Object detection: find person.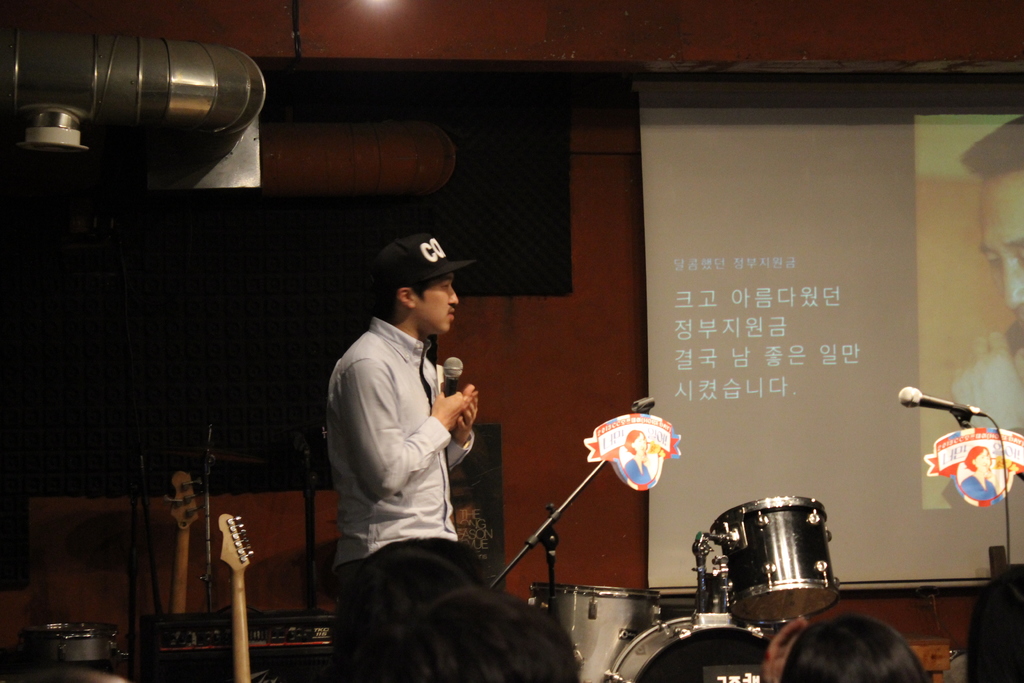
detection(942, 114, 1023, 541).
